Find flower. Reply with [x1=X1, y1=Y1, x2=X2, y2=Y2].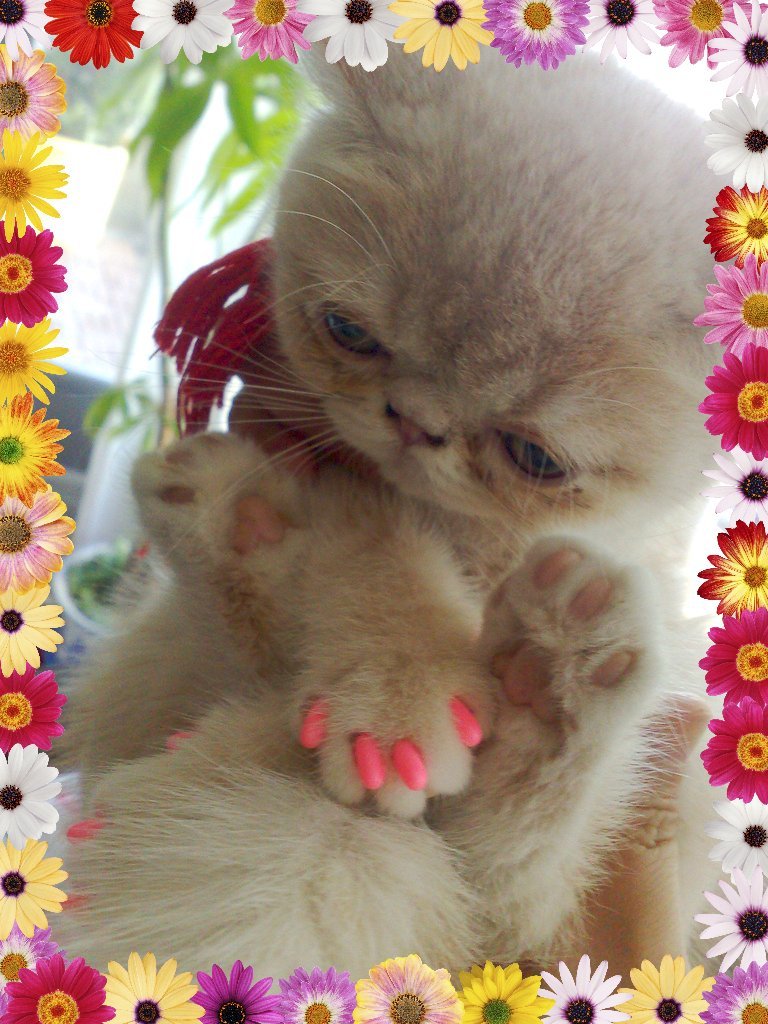
[x1=226, y1=0, x2=324, y2=65].
